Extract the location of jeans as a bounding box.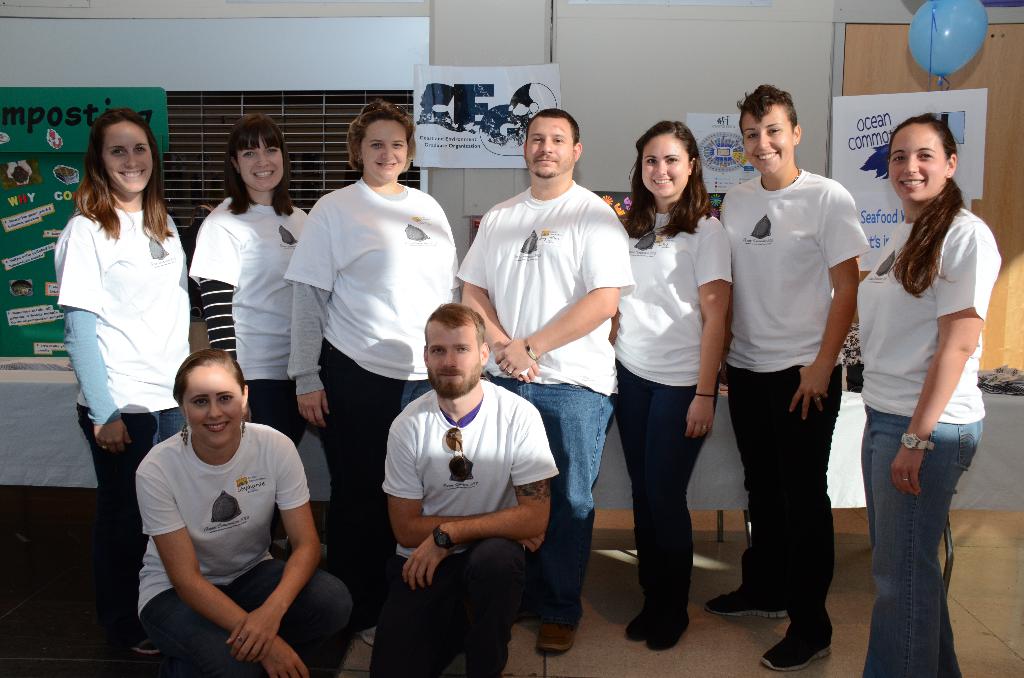
bbox=(857, 405, 971, 666).
